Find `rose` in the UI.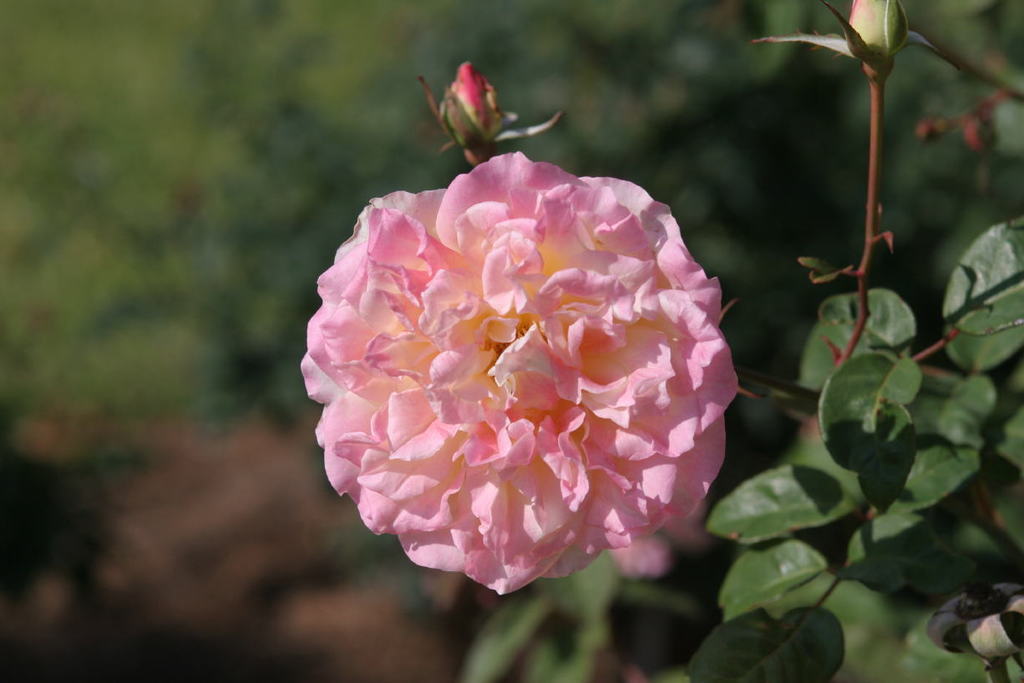
UI element at pyautogui.locateOnScreen(302, 147, 738, 596).
